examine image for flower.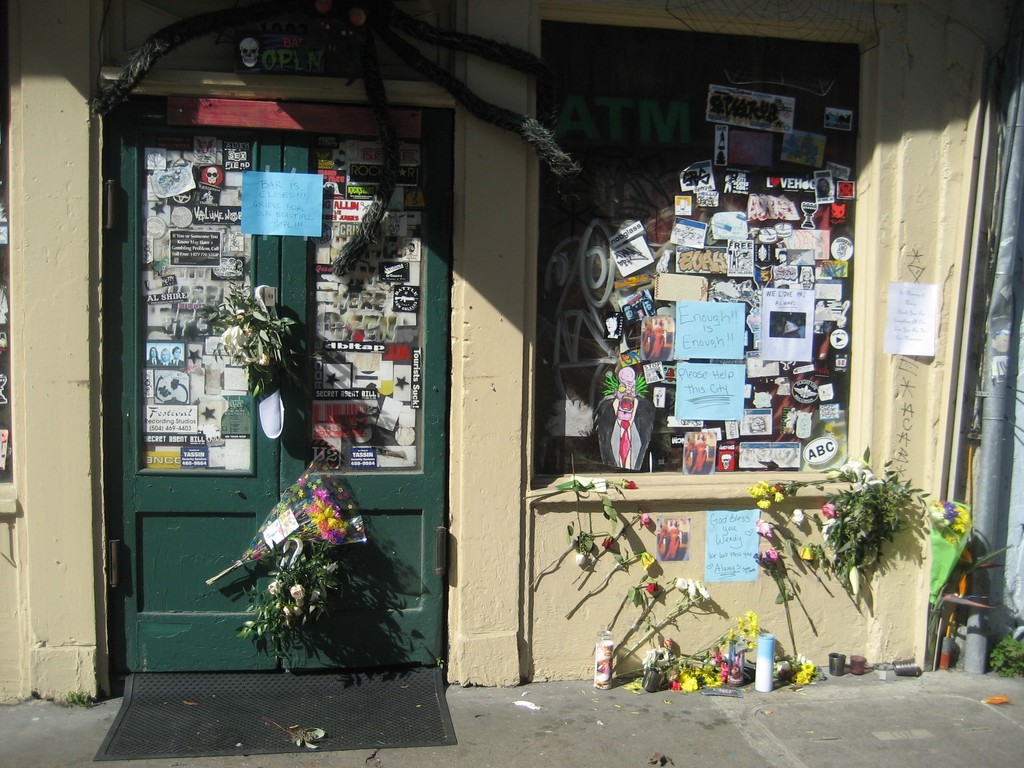
Examination result: (753, 479, 769, 496).
